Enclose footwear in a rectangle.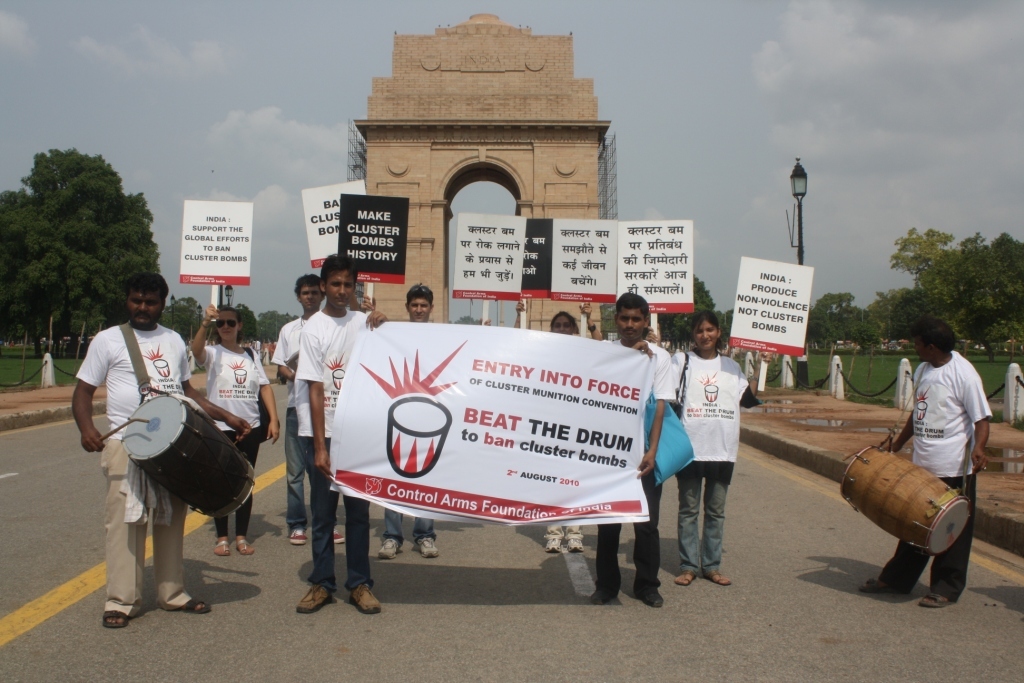
pyautogui.locateOnScreen(708, 568, 737, 587).
